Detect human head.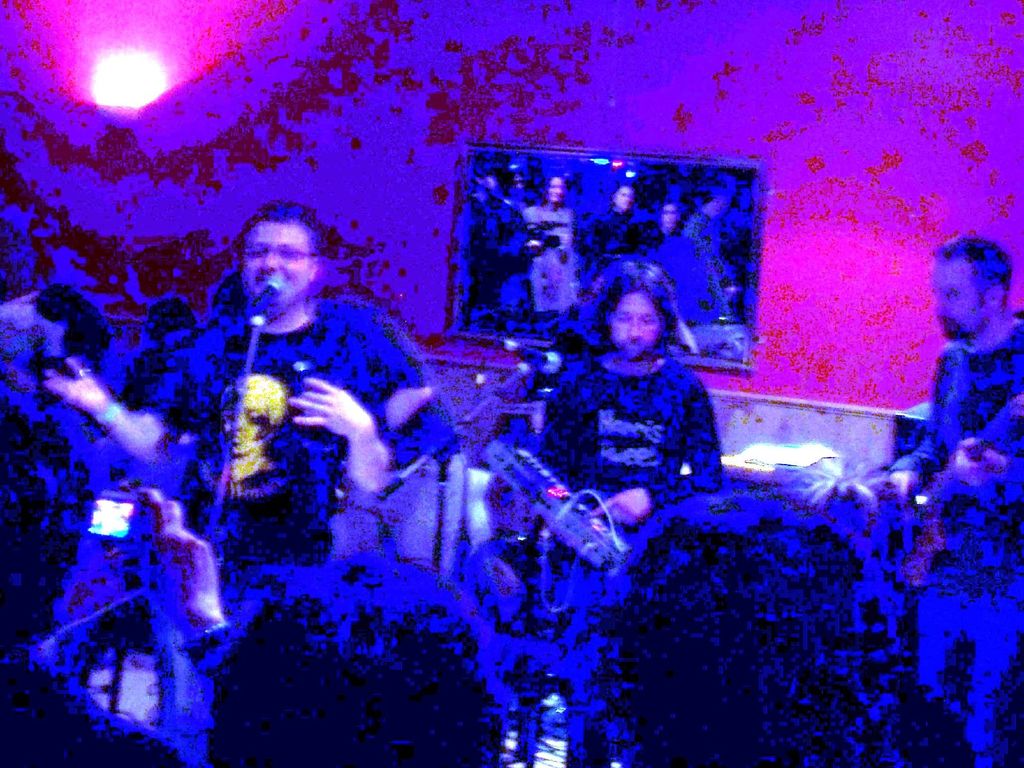
Detected at [936, 238, 1011, 339].
